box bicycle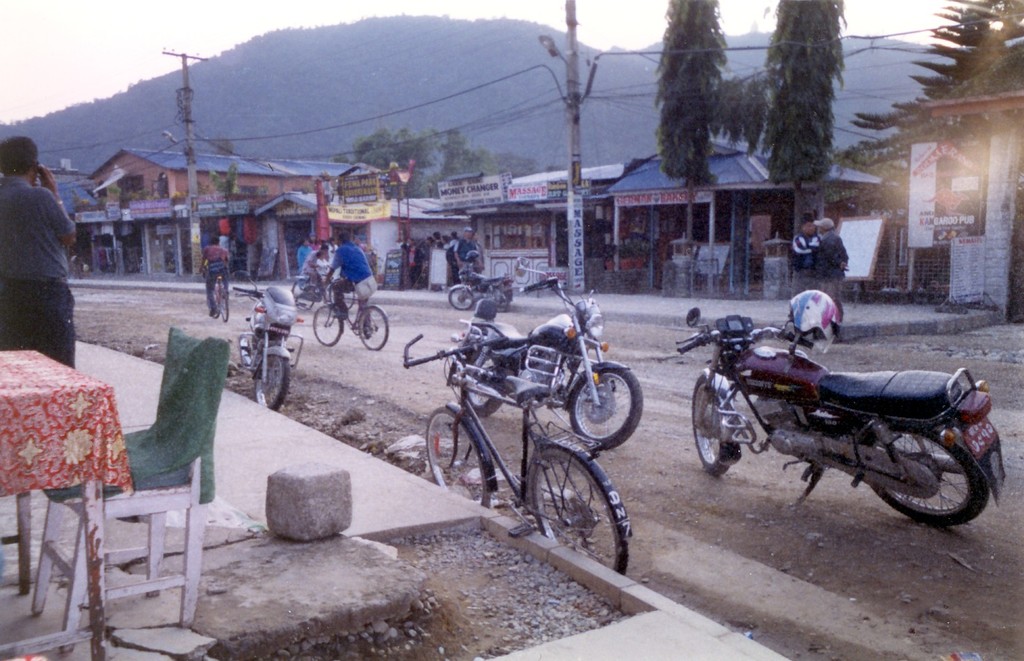
[401,321,635,579]
